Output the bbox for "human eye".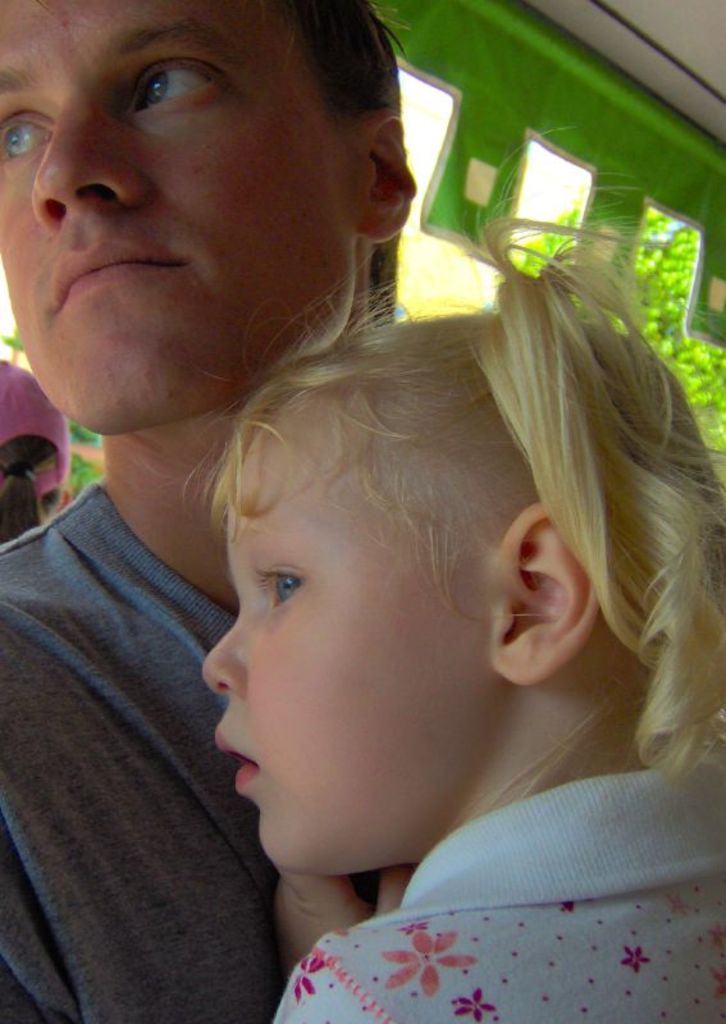
region(0, 109, 59, 163).
